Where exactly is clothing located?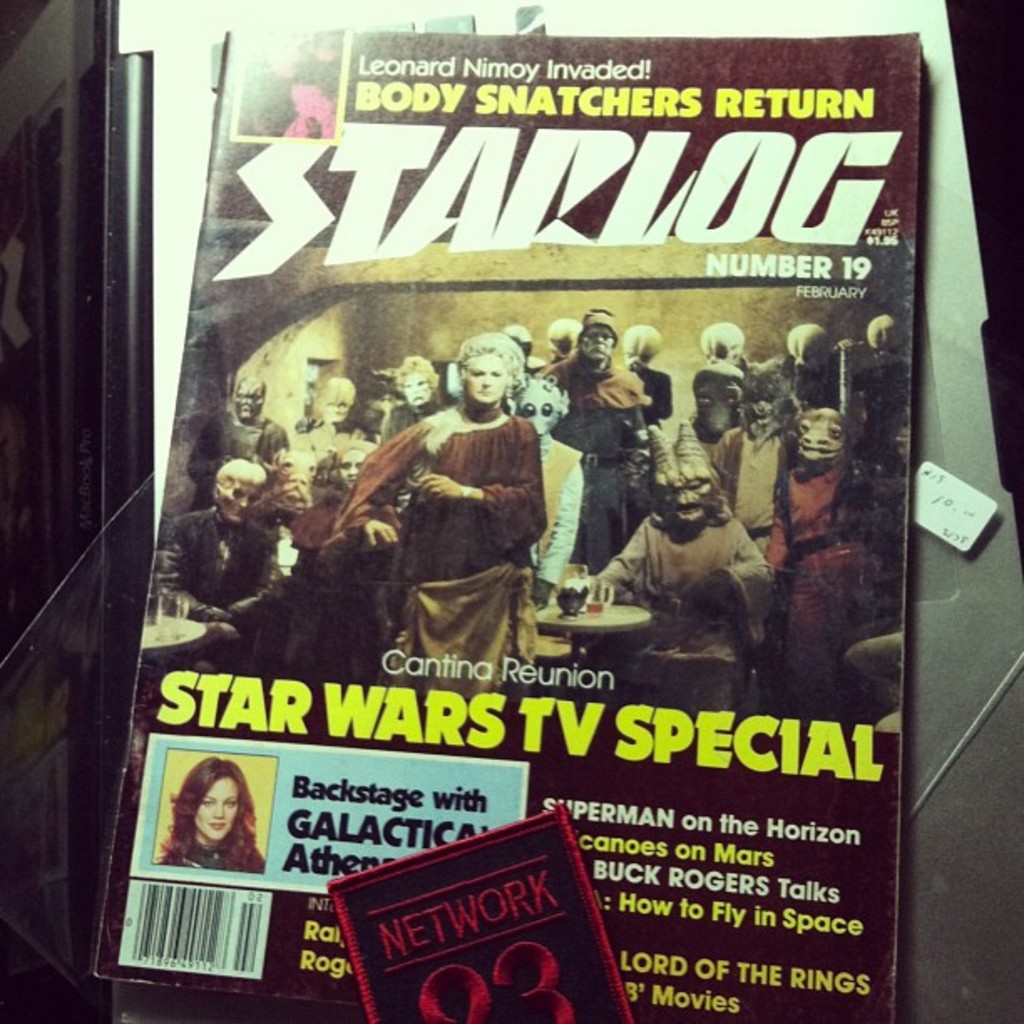
Its bounding box is [left=773, top=462, right=870, bottom=699].
